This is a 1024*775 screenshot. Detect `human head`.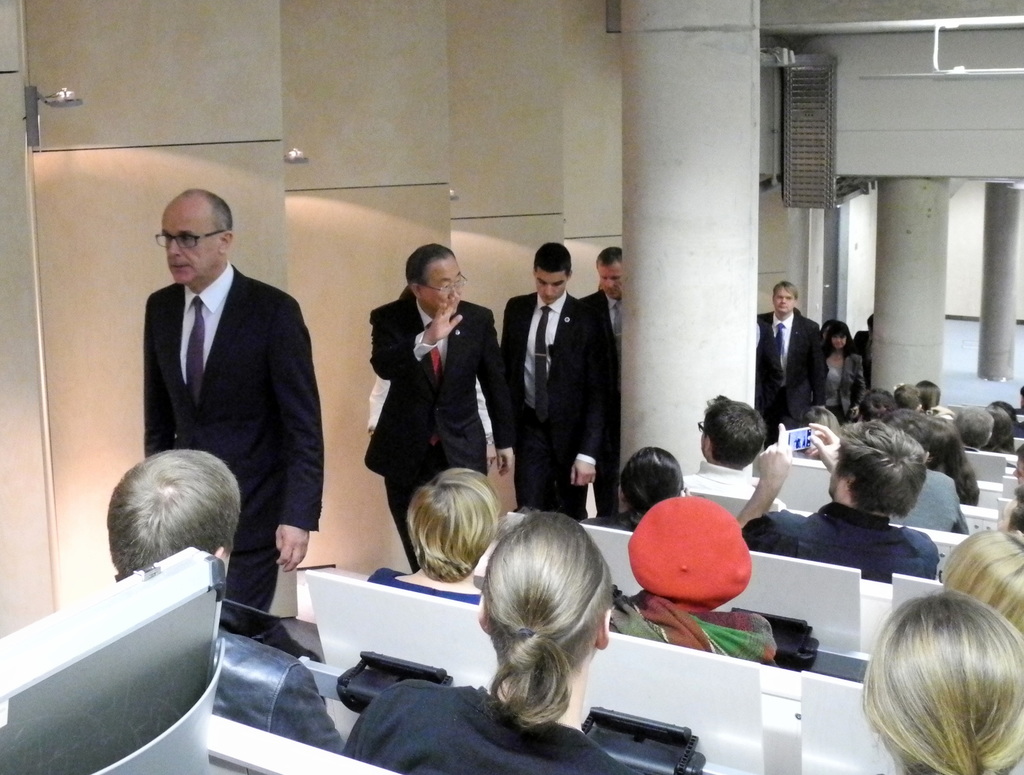
<bbox>940, 533, 1023, 630</bbox>.
